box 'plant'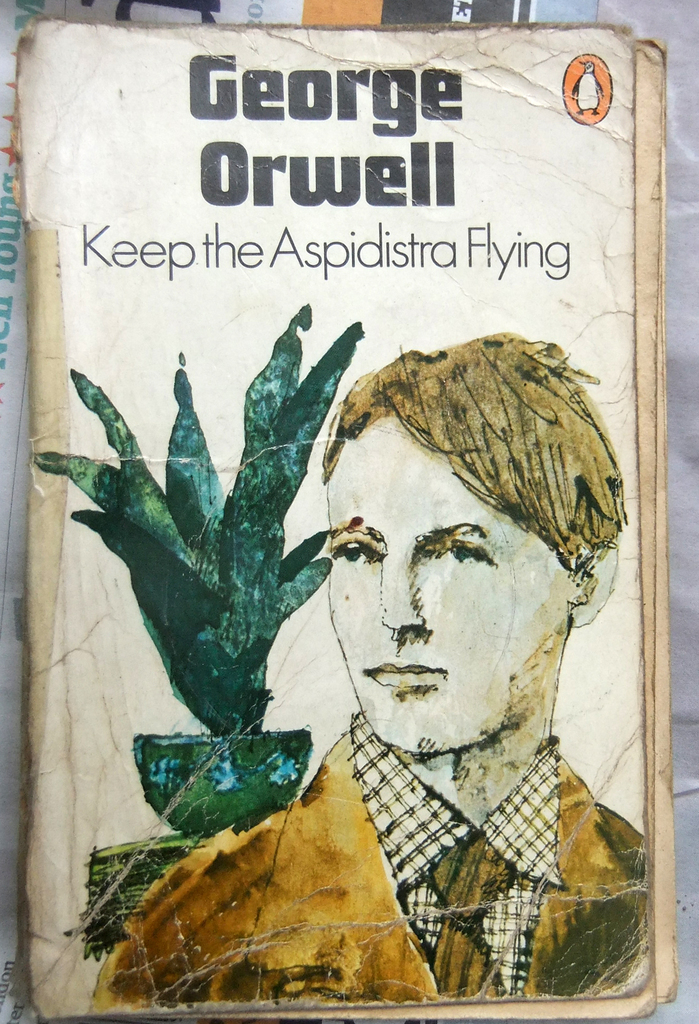
39 307 366 736
